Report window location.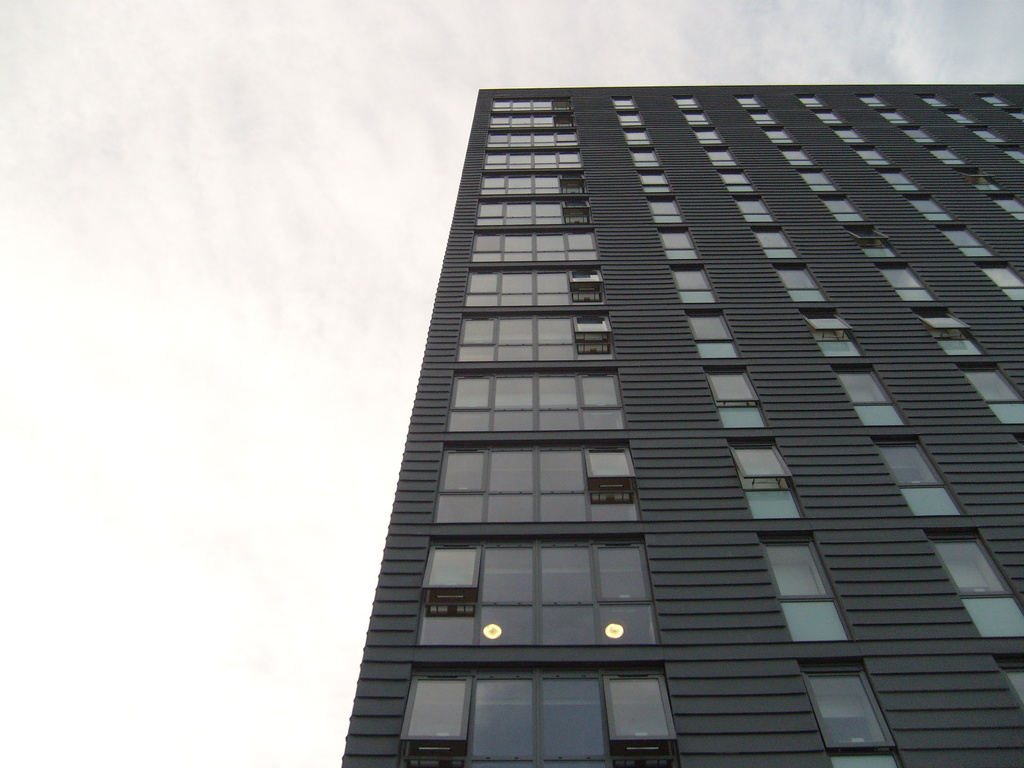
Report: x1=977, y1=92, x2=1002, y2=104.
